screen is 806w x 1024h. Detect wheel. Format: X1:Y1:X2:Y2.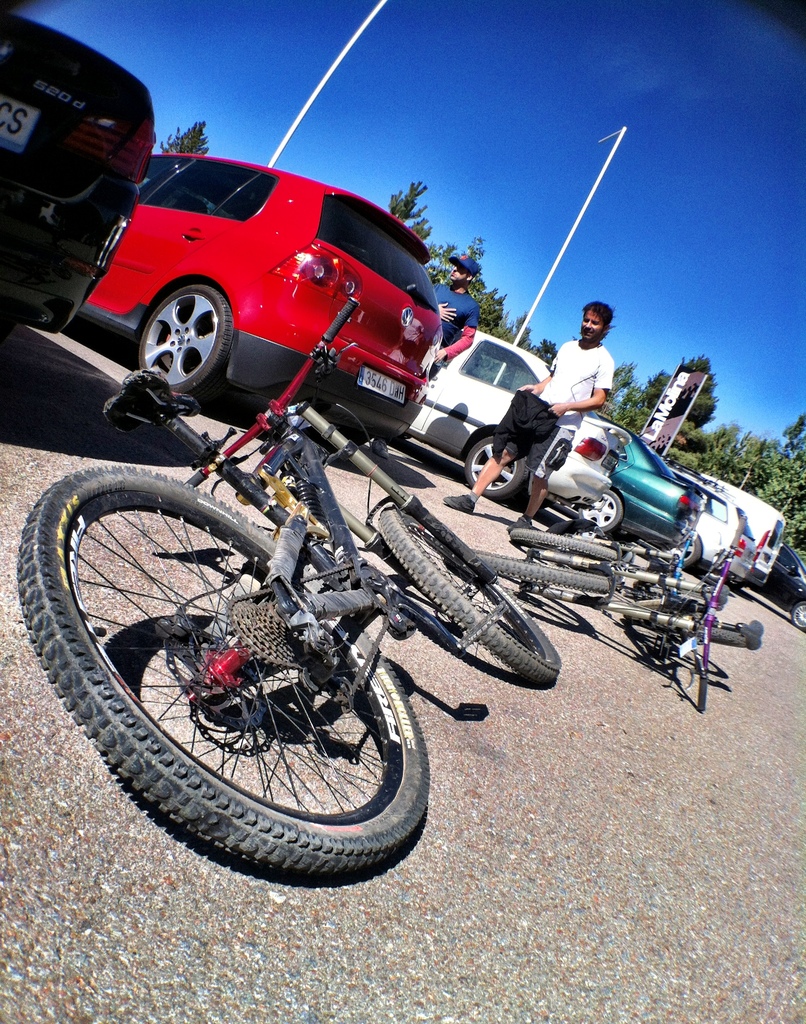
473:547:611:597.
